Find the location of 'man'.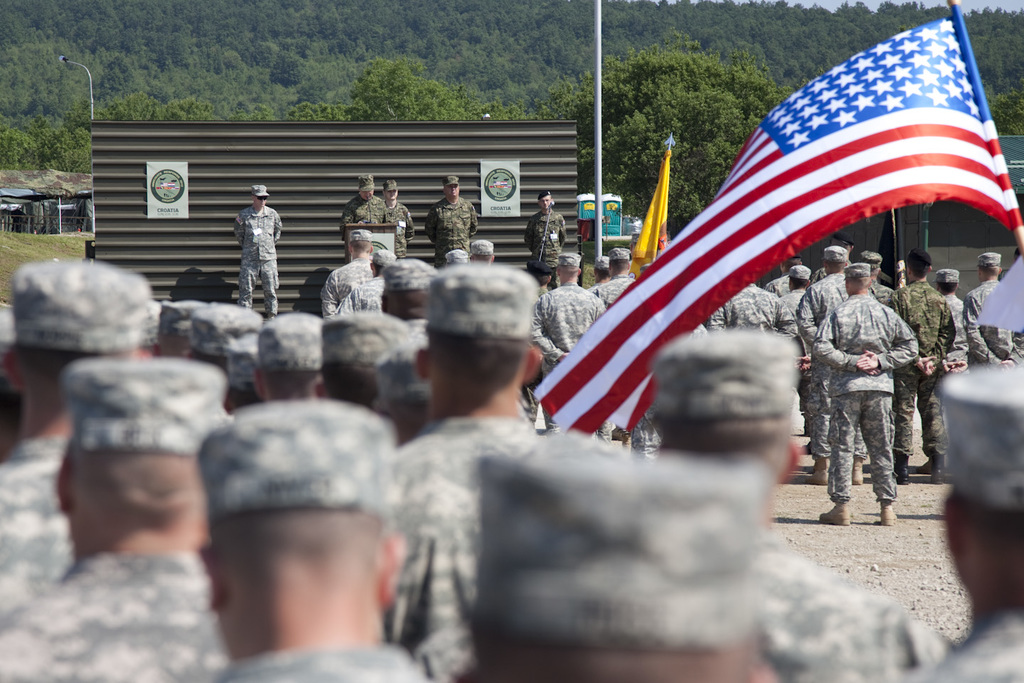
Location: left=192, top=398, right=428, bottom=682.
